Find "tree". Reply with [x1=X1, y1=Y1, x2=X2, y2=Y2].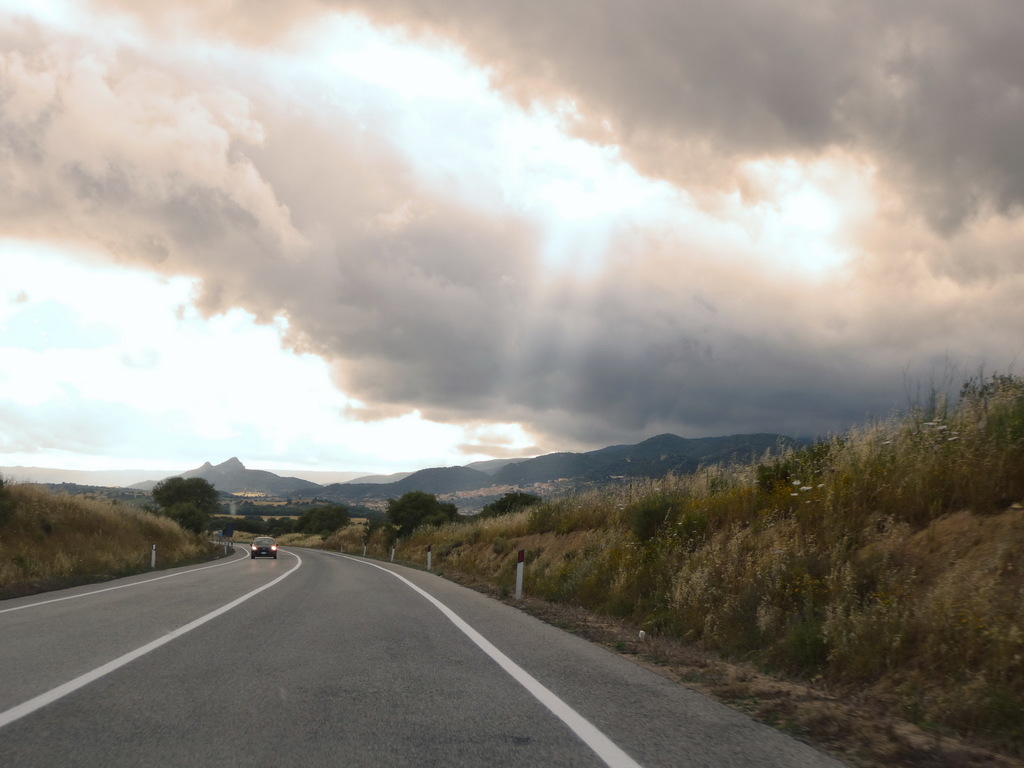
[x1=472, y1=489, x2=541, y2=524].
